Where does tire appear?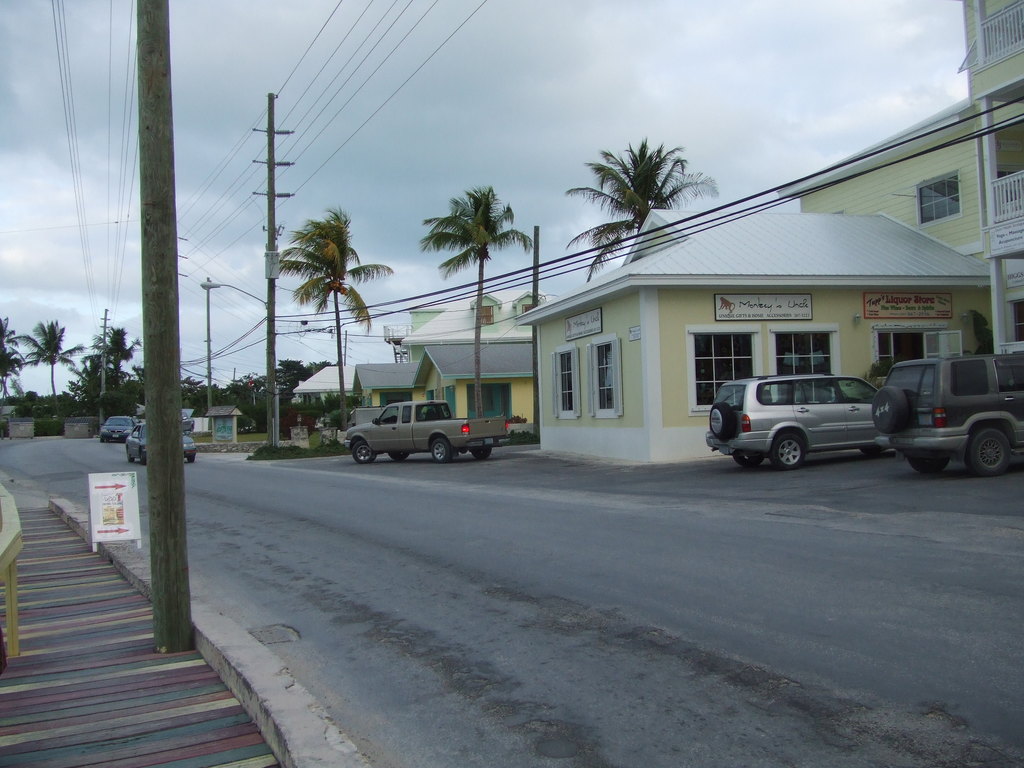
Appears at [705, 403, 742, 442].
